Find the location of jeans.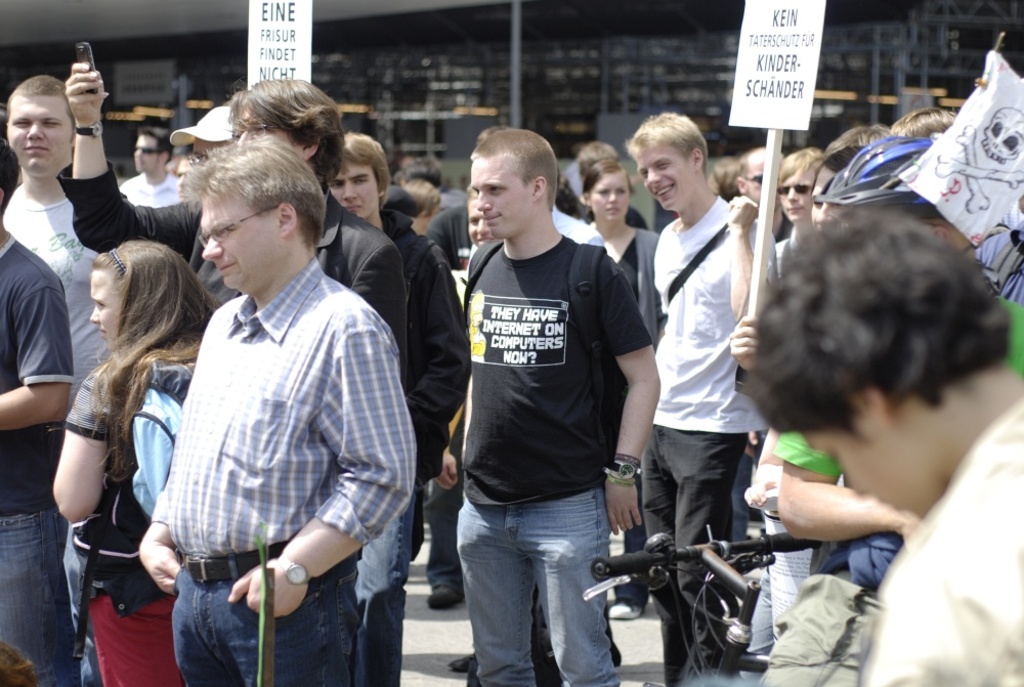
Location: (733, 457, 756, 541).
